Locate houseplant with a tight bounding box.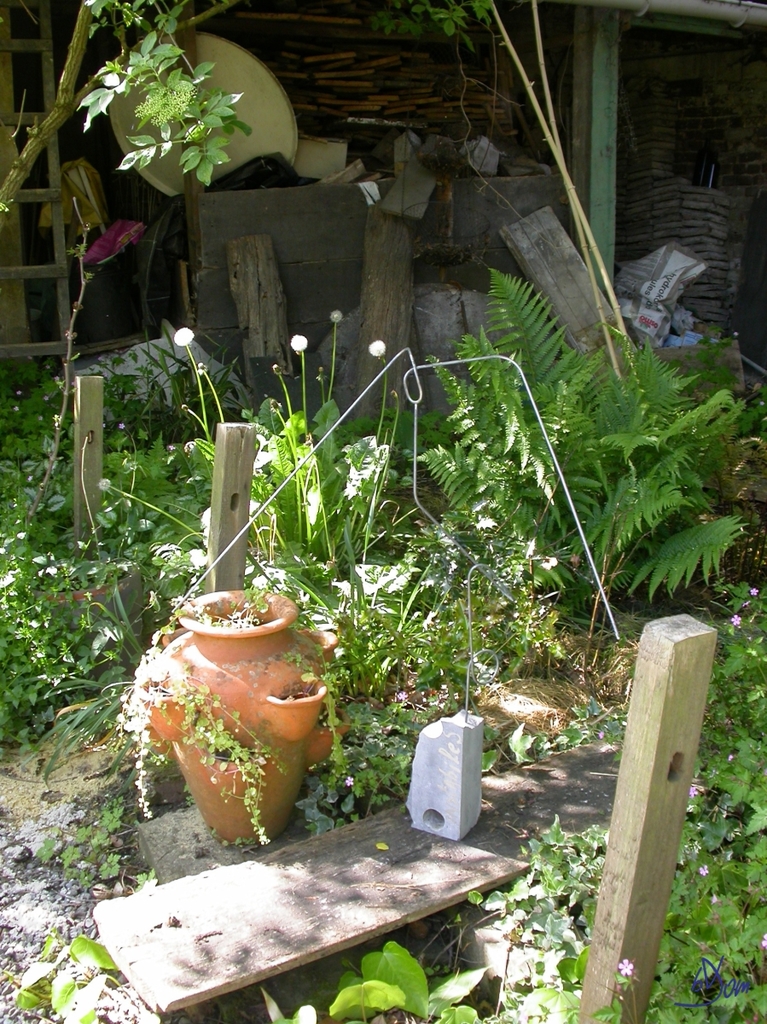
{"left": 124, "top": 570, "right": 356, "bottom": 854}.
